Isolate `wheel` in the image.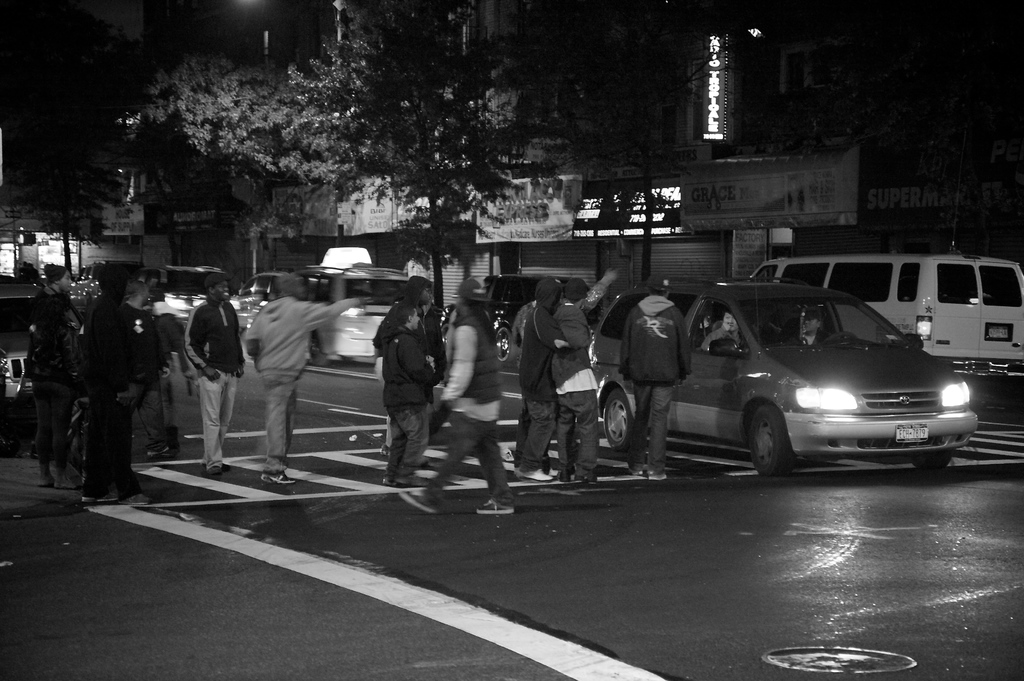
Isolated region: <box>823,330,856,344</box>.
